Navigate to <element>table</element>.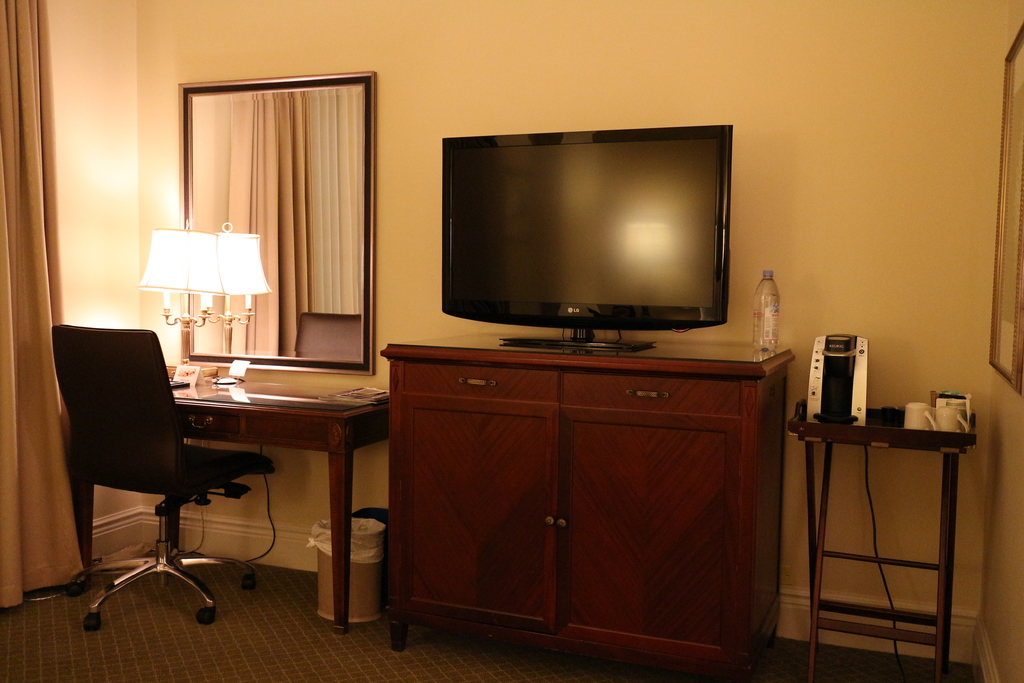
Navigation target: bbox(101, 353, 380, 645).
